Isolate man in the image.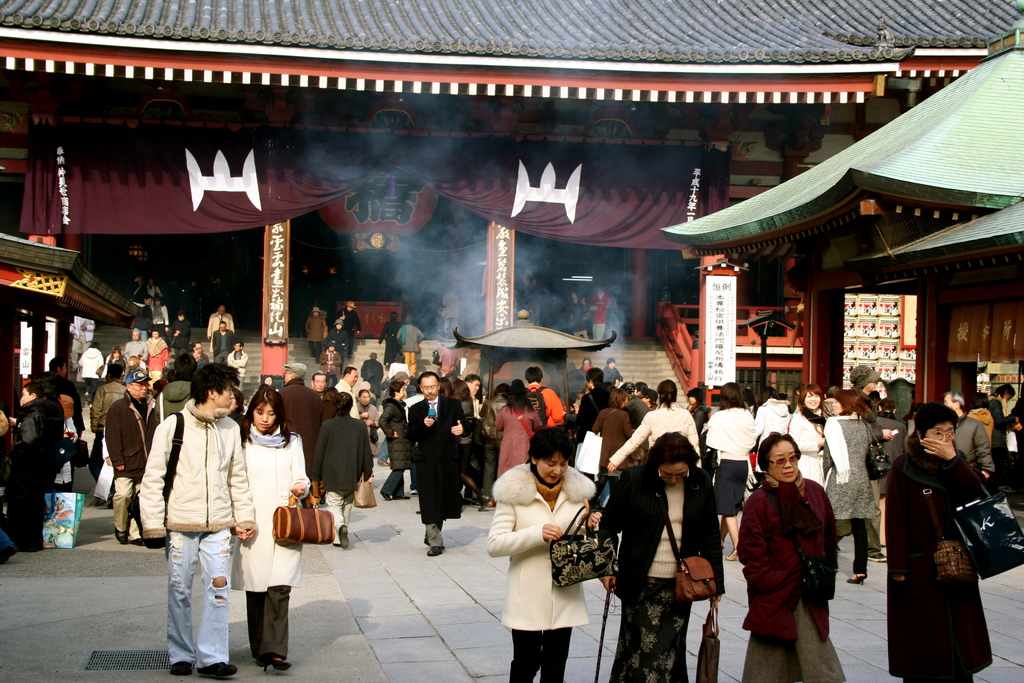
Isolated region: {"x1": 129, "y1": 293, "x2": 148, "y2": 339}.
